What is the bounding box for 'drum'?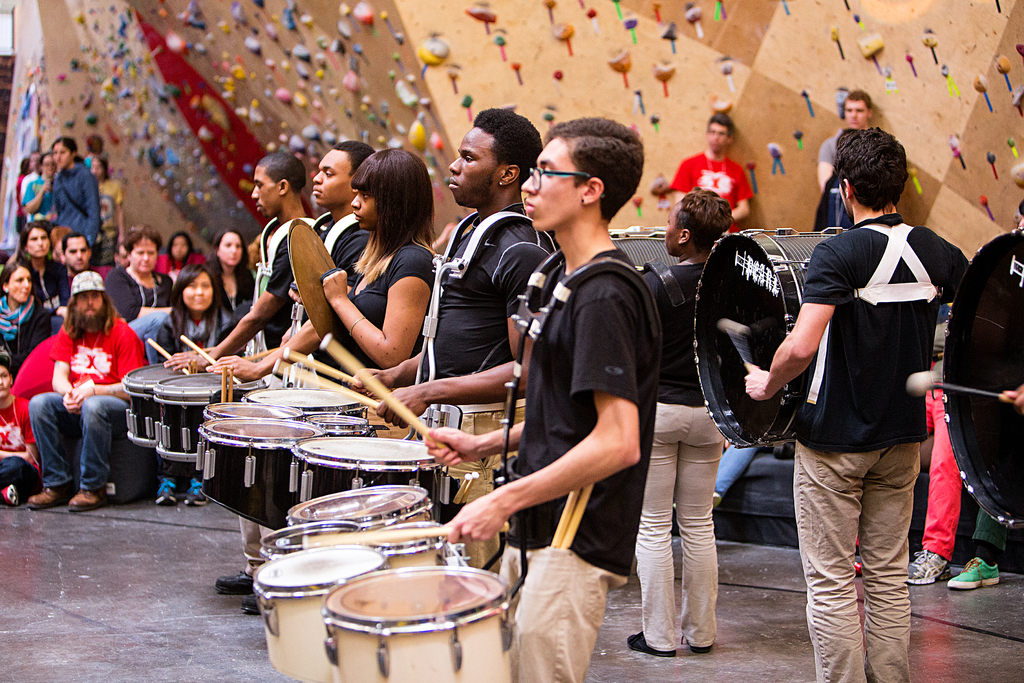
box=[317, 564, 516, 682].
